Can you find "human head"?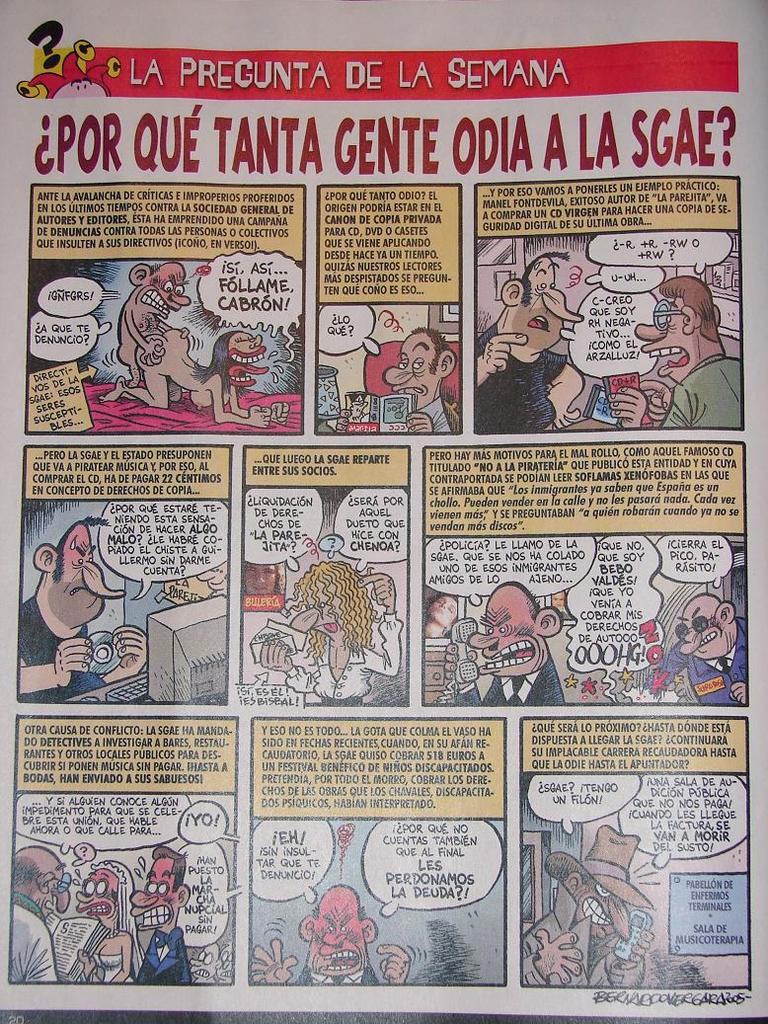
Yes, bounding box: 465 581 571 683.
